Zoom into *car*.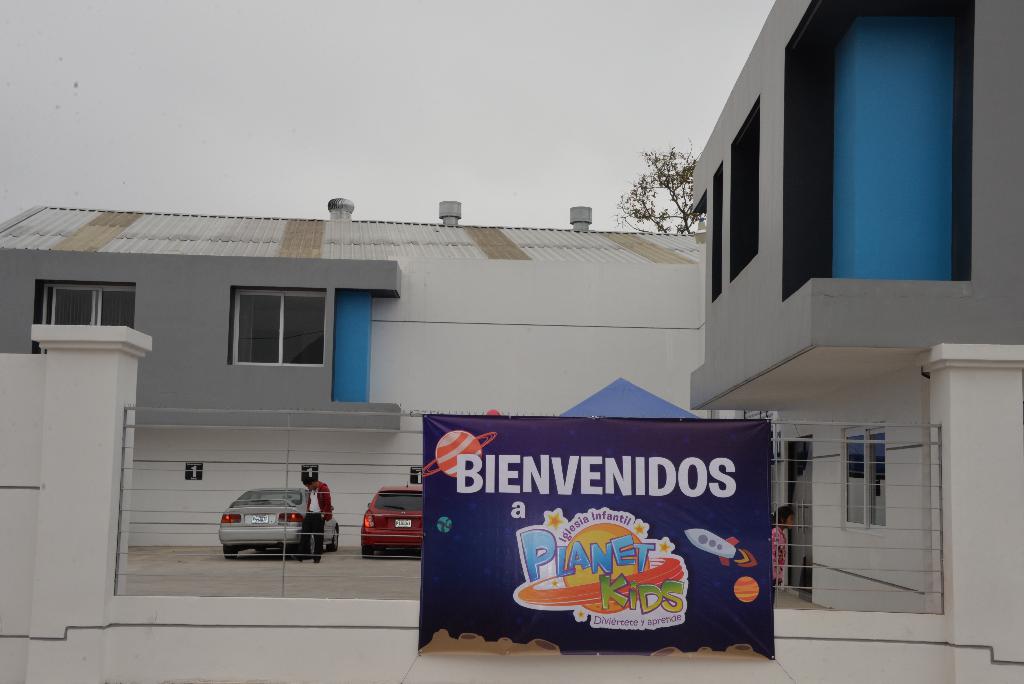
Zoom target: bbox=[208, 476, 324, 565].
